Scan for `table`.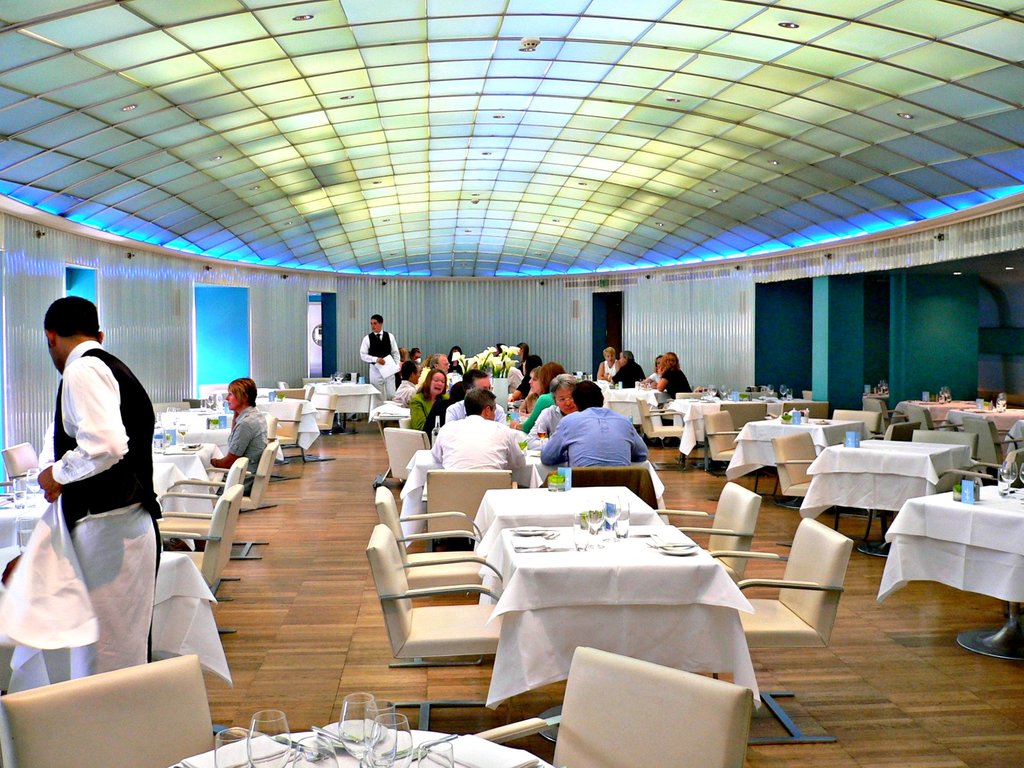
Scan result: {"x1": 893, "y1": 397, "x2": 984, "y2": 444}.
